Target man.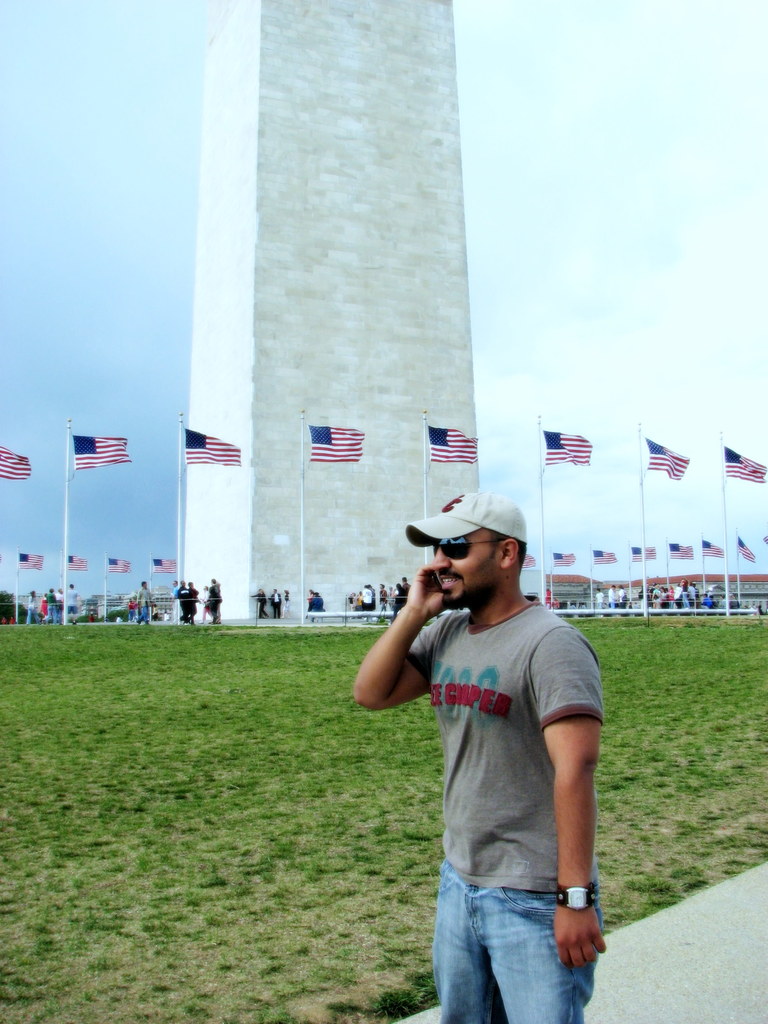
Target region: <region>40, 586, 60, 622</region>.
